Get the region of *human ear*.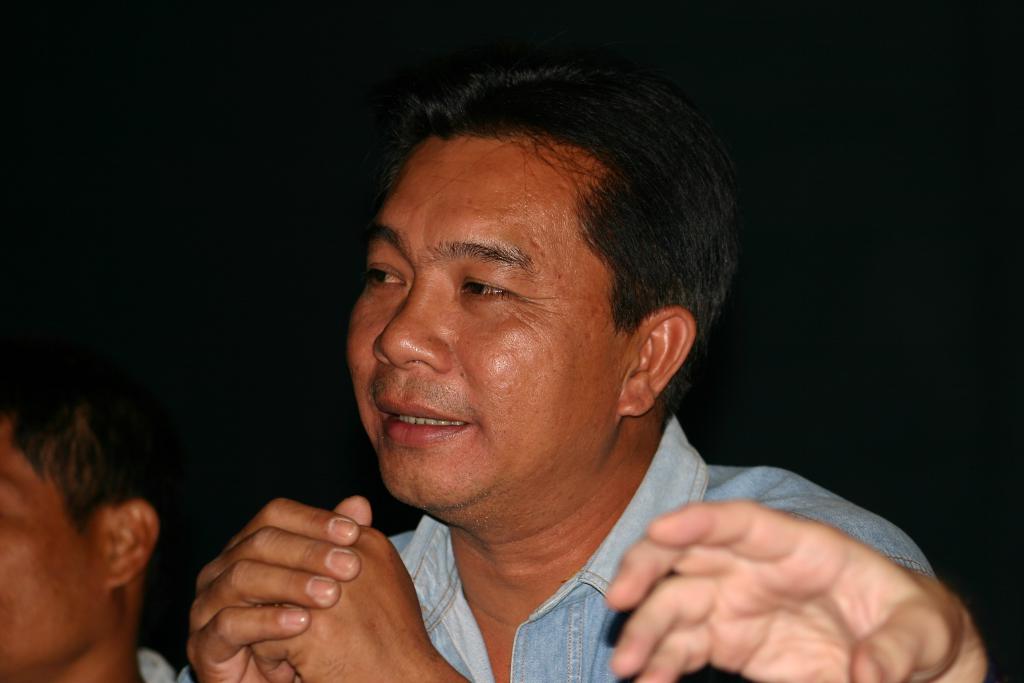
Rect(105, 493, 161, 588).
